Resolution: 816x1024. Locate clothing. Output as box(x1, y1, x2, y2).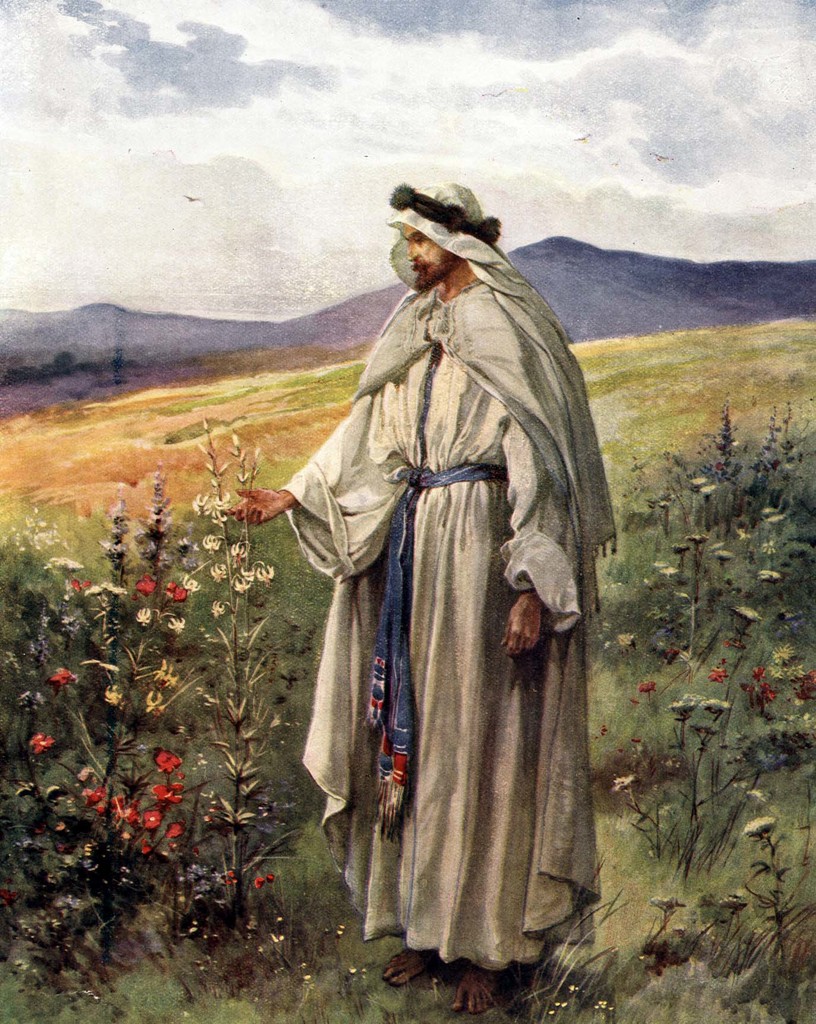
box(252, 198, 605, 992).
